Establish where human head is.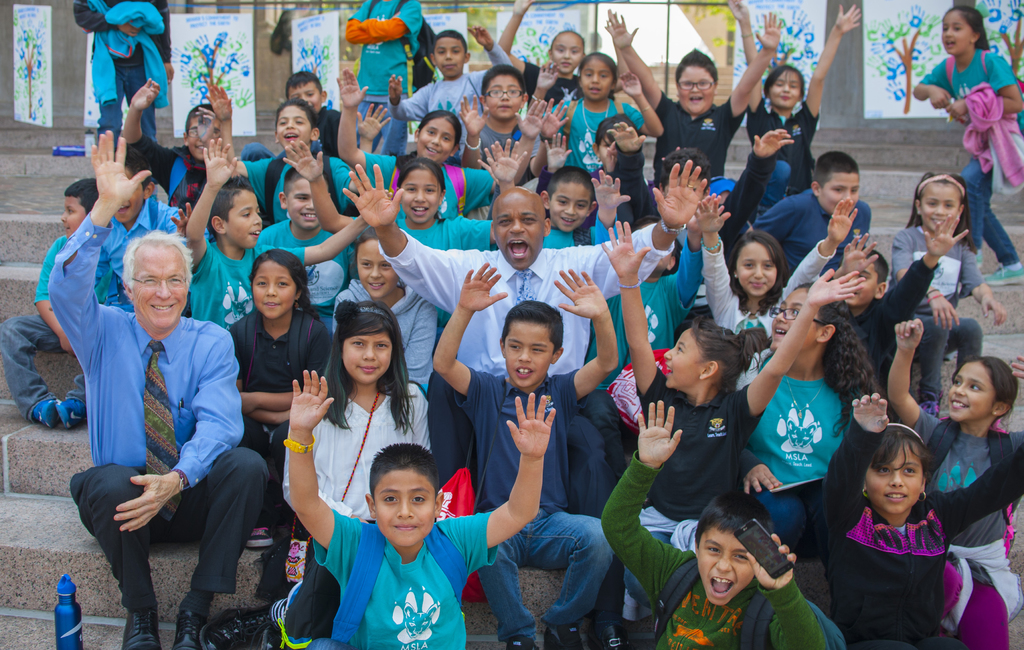
Established at x1=477, y1=62, x2=530, y2=120.
